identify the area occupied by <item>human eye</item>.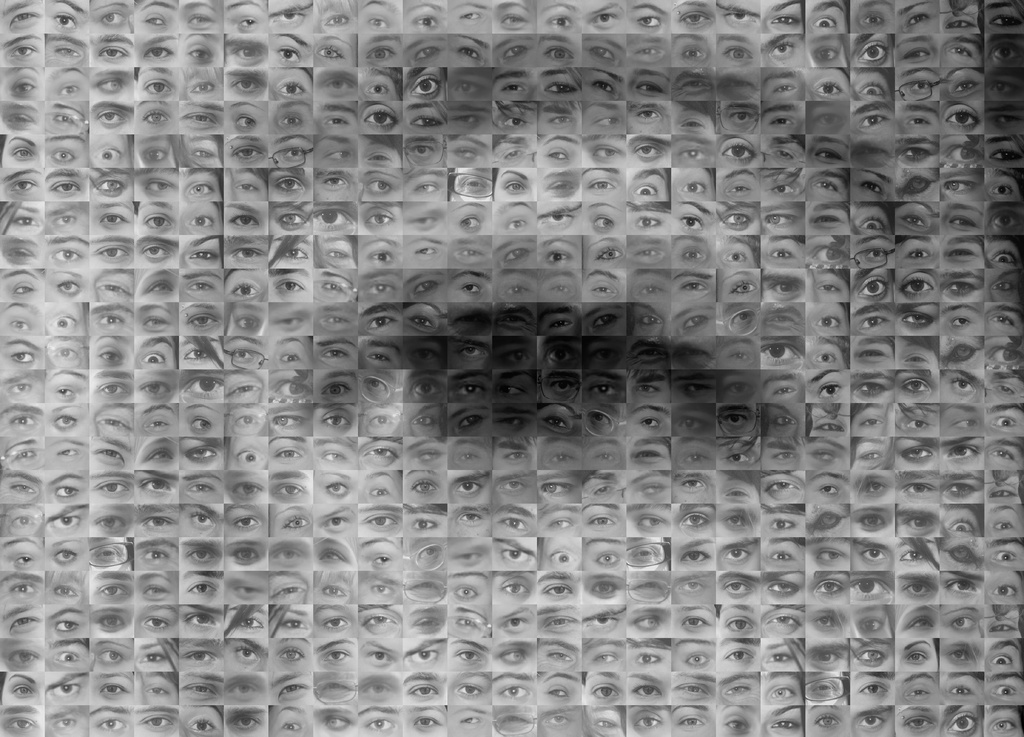
Area: 632 213 659 228.
